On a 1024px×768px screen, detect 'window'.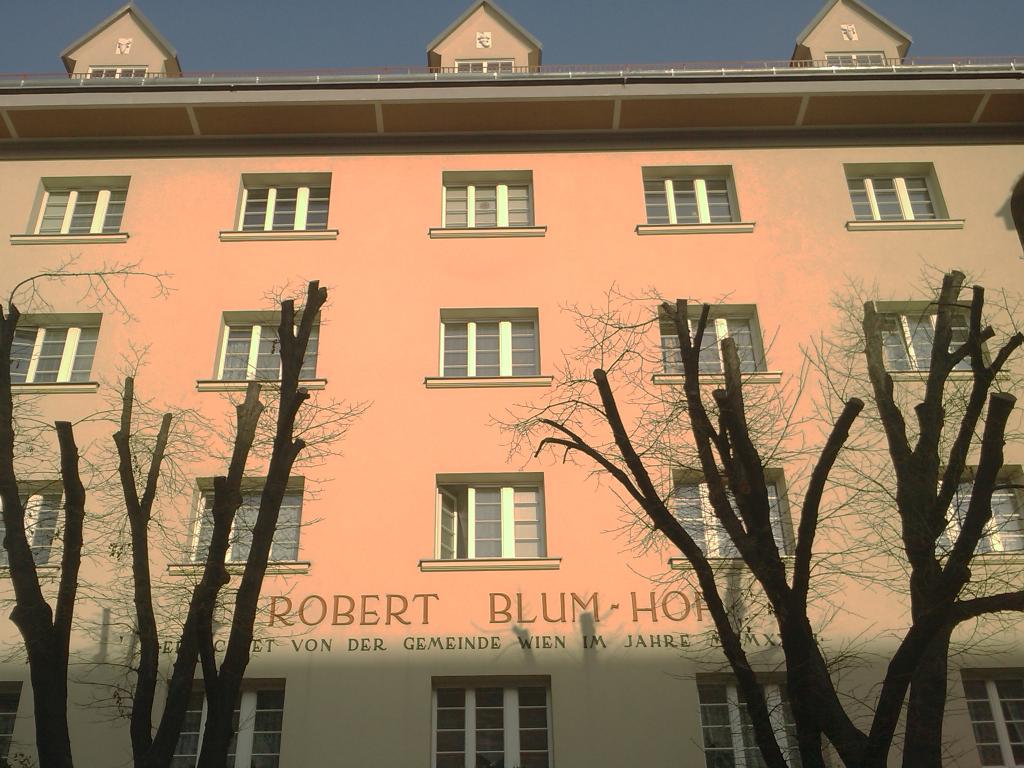
x1=844 y1=164 x2=965 y2=232.
